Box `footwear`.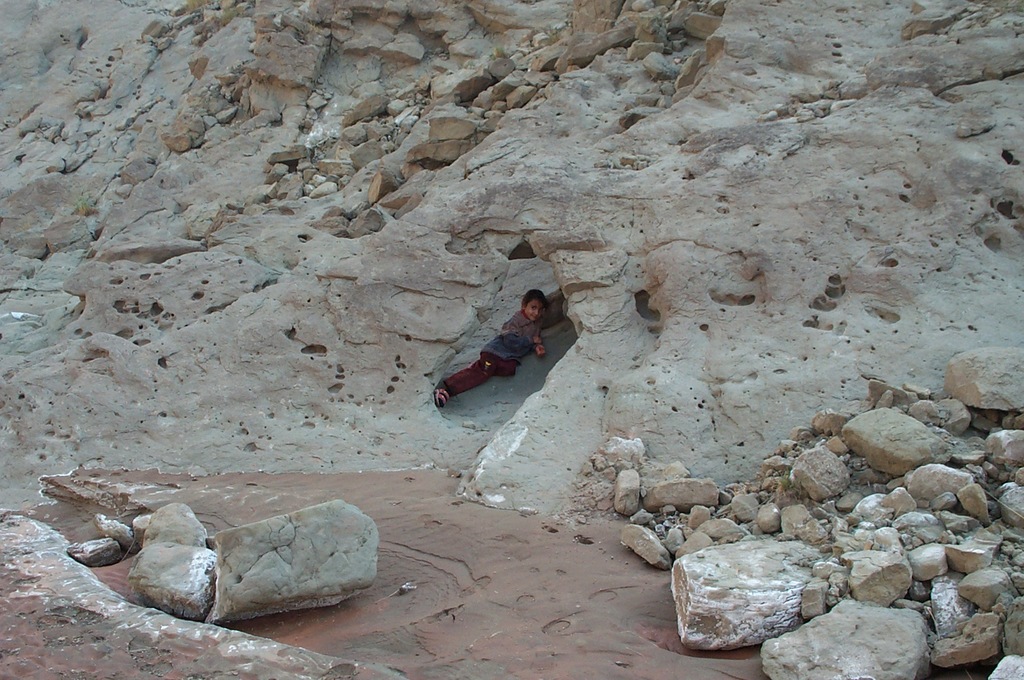
left=433, top=389, right=451, bottom=409.
